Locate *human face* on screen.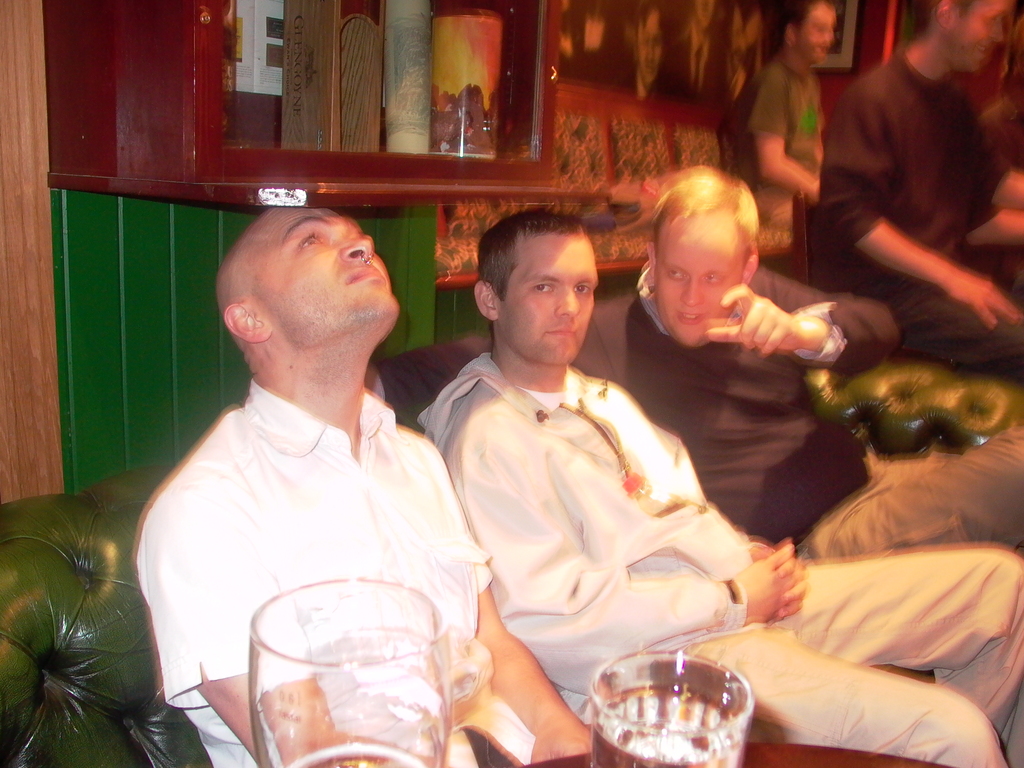
On screen at select_region(659, 220, 744, 348).
